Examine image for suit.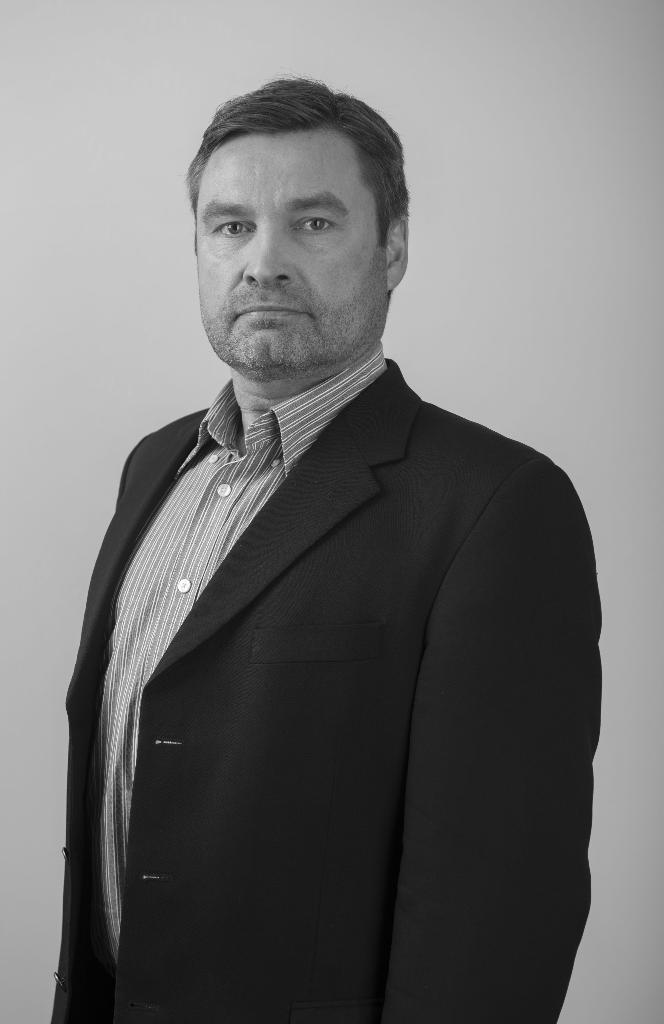
Examination result: BBox(59, 182, 595, 1016).
